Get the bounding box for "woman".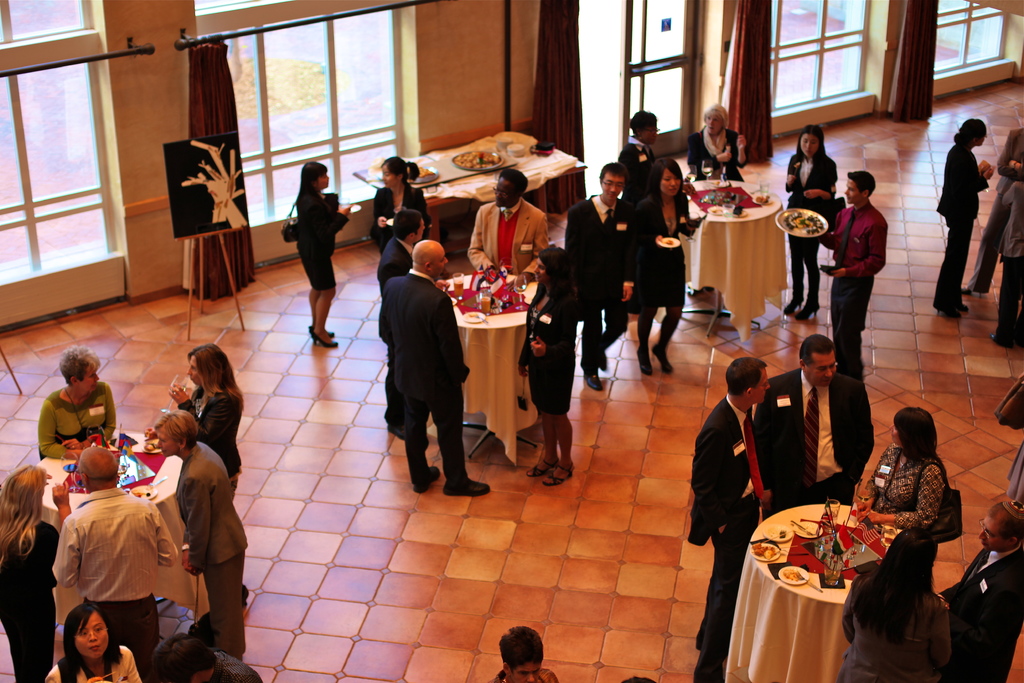
<box>372,156,428,256</box>.
